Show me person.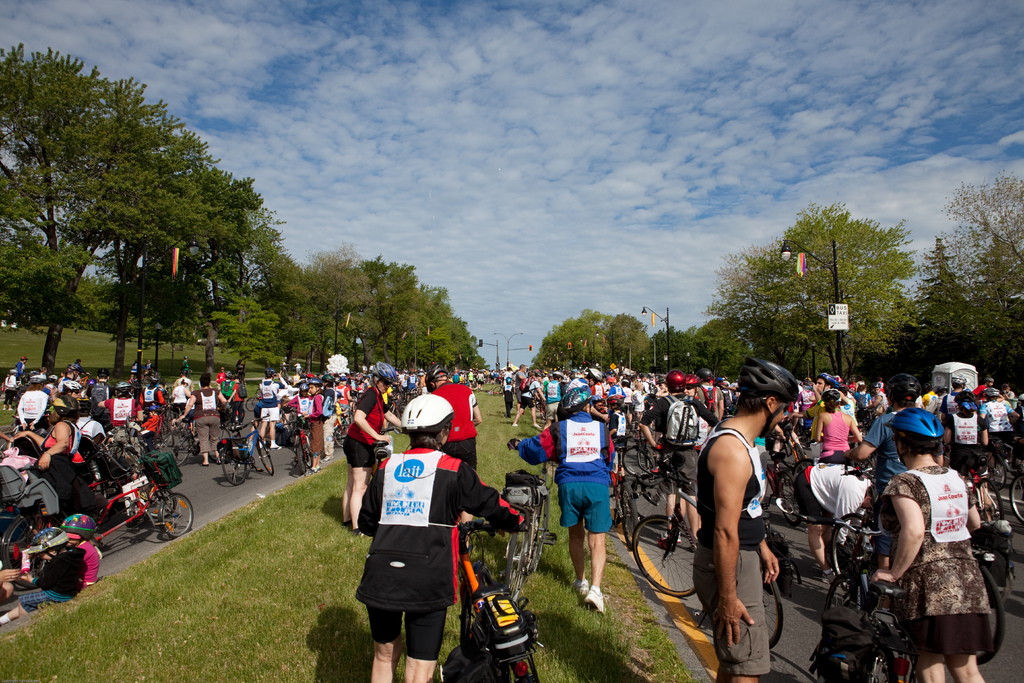
person is here: bbox=(692, 350, 802, 682).
